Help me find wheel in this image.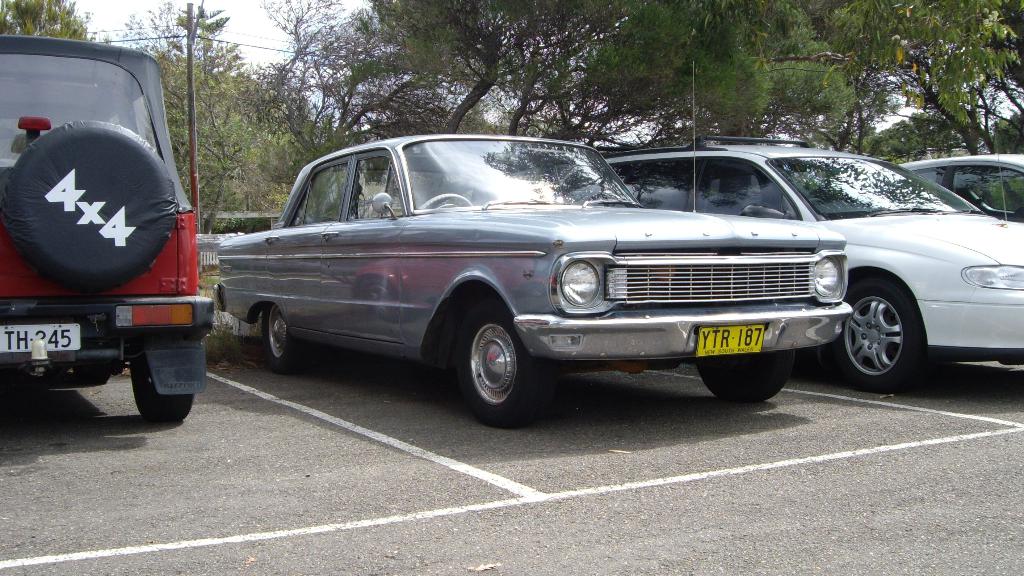
Found it: 415:191:471:209.
